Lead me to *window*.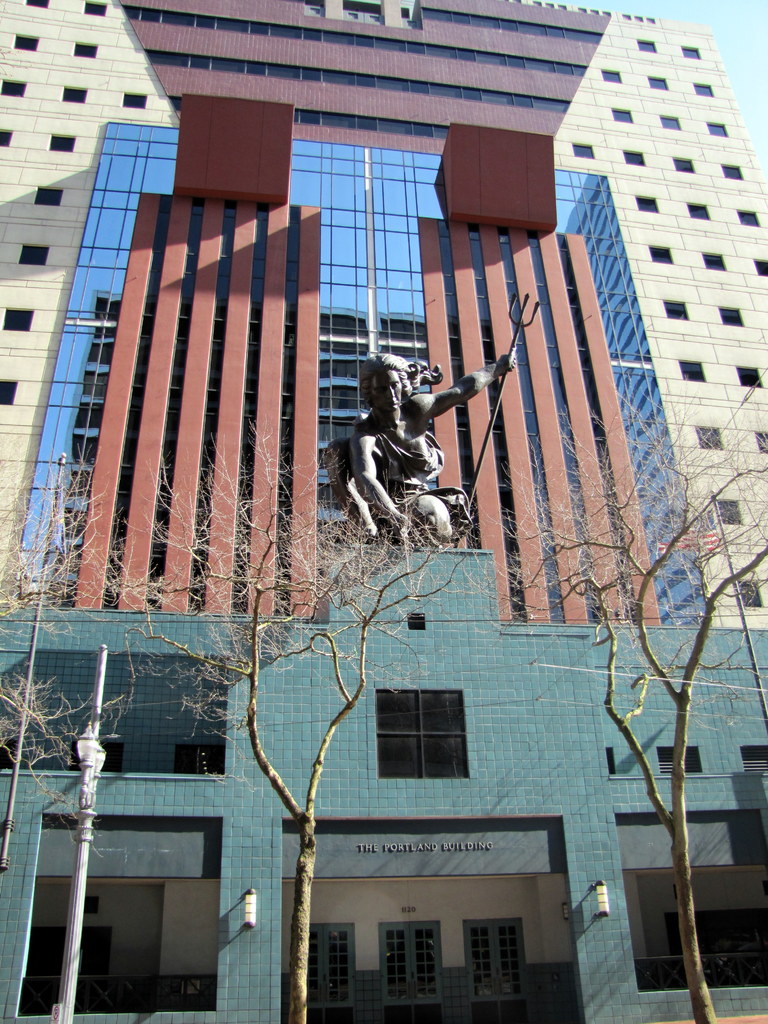
Lead to region(639, 196, 767, 554).
